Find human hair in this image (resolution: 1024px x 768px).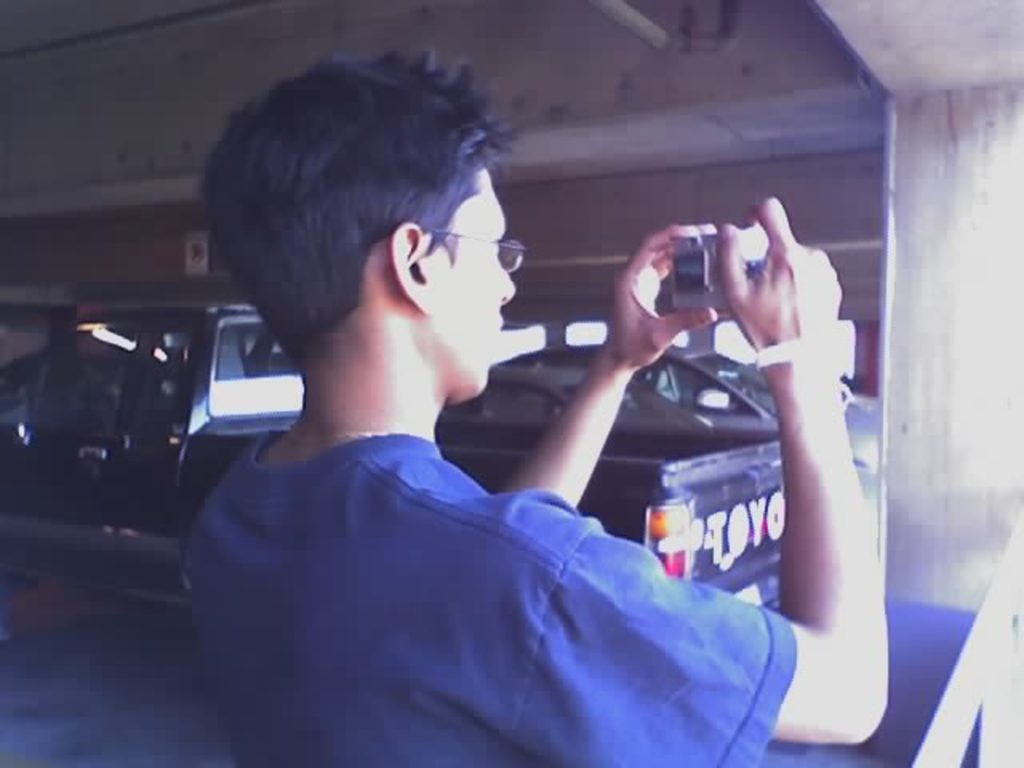
<box>219,10,531,394</box>.
